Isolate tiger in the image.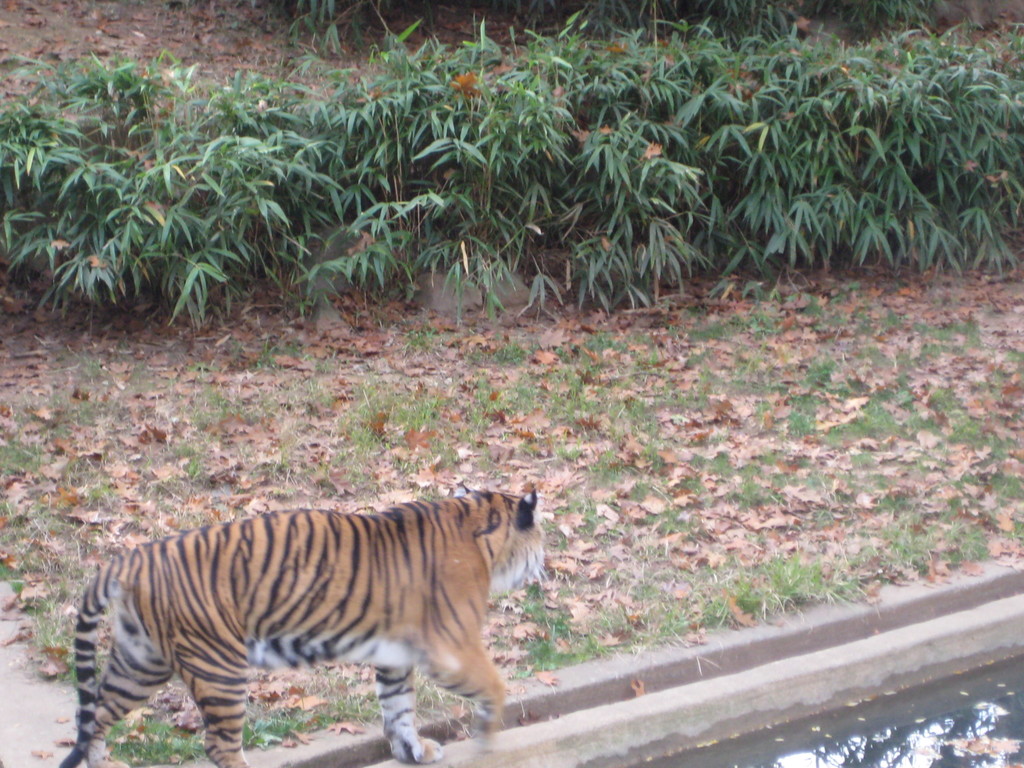
Isolated region: BBox(57, 486, 552, 767).
